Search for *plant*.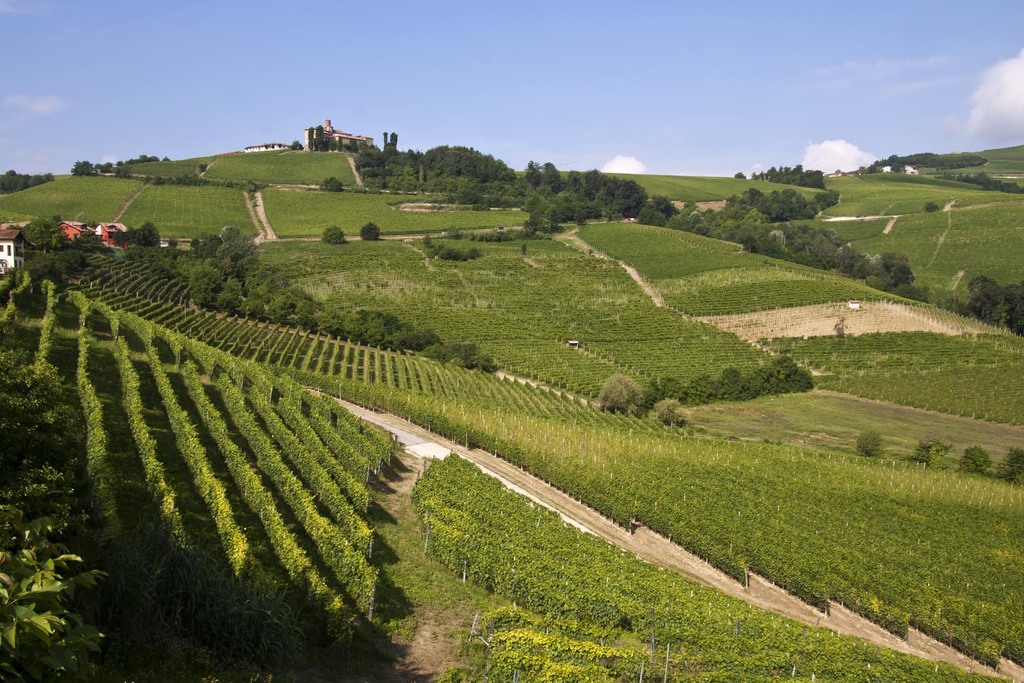
Found at bbox(350, 185, 366, 194).
